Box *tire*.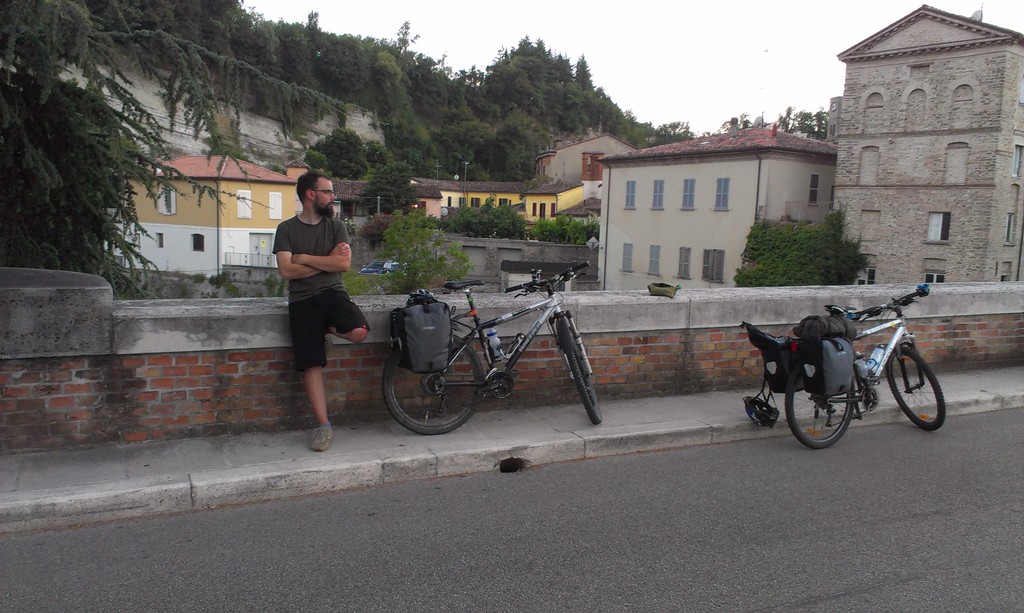
890 343 950 430.
